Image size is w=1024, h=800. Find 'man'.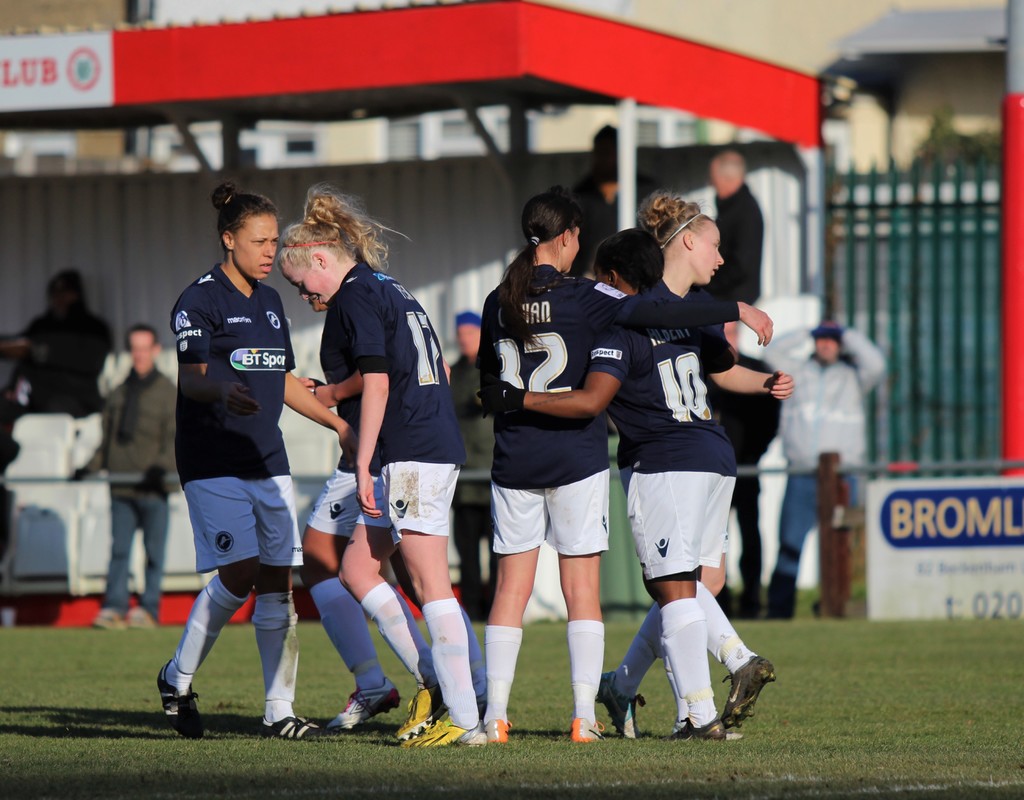
select_region(456, 309, 495, 628).
